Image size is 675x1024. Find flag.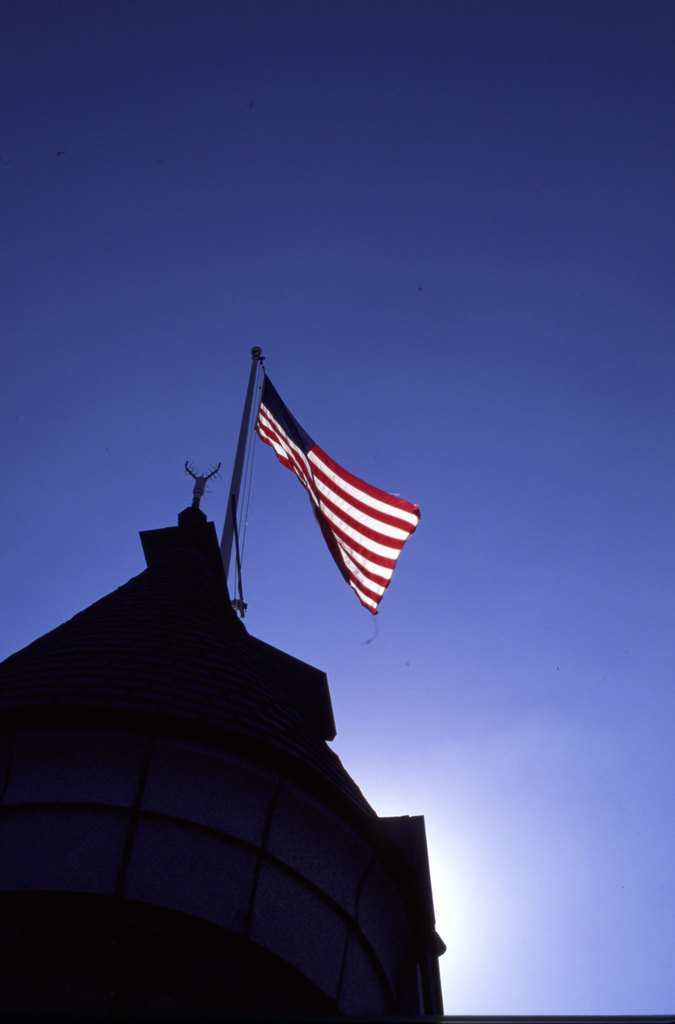
225,349,410,628.
